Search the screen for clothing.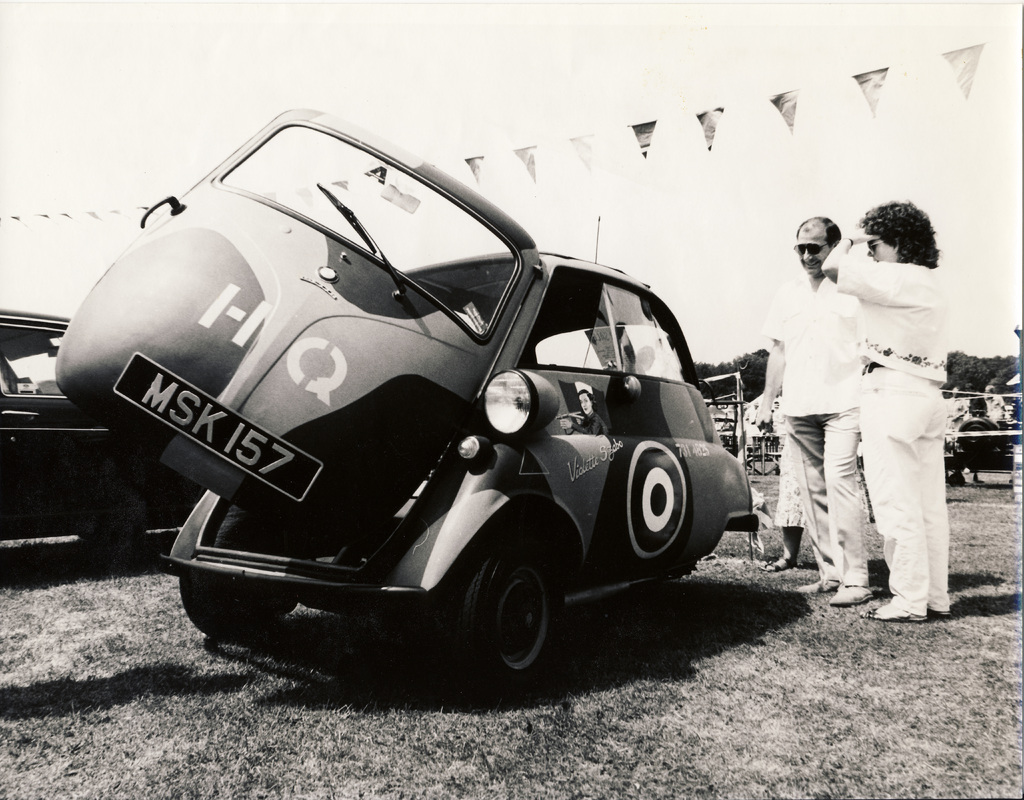
Found at (839, 212, 972, 621).
